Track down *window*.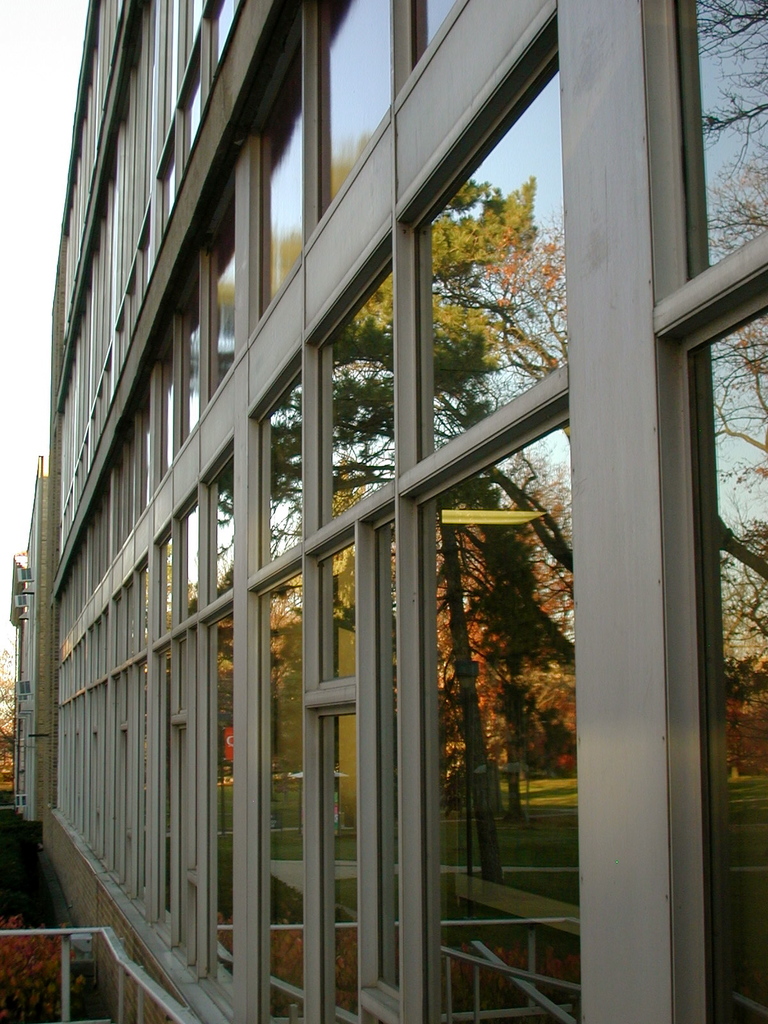
Tracked to pyautogui.locateOnScreen(207, 189, 233, 394).
